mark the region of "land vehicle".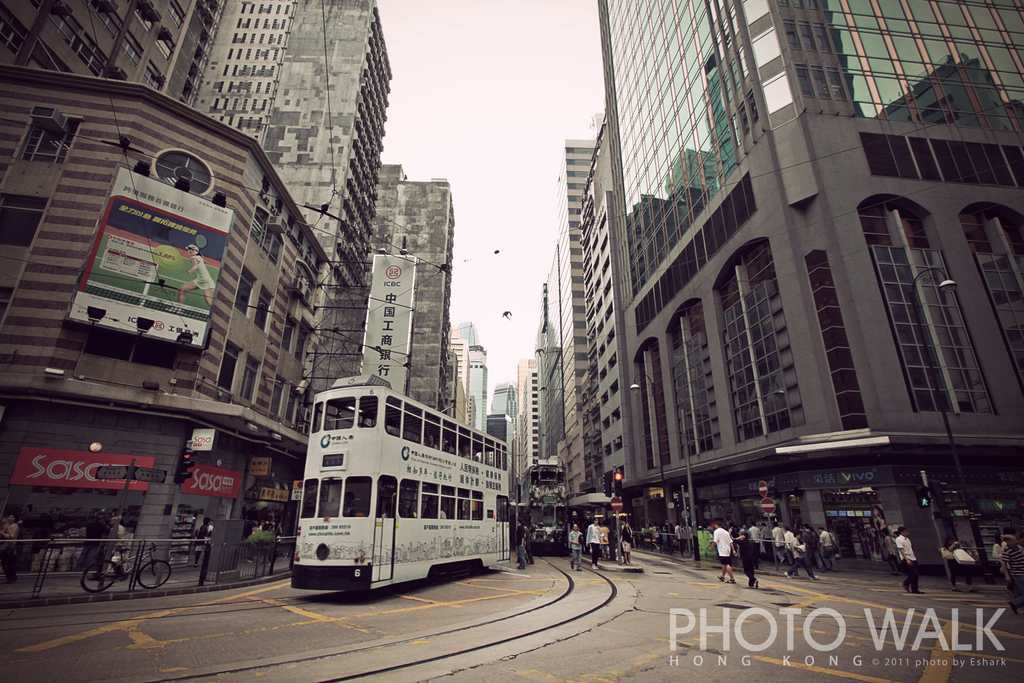
Region: crop(81, 544, 173, 594).
